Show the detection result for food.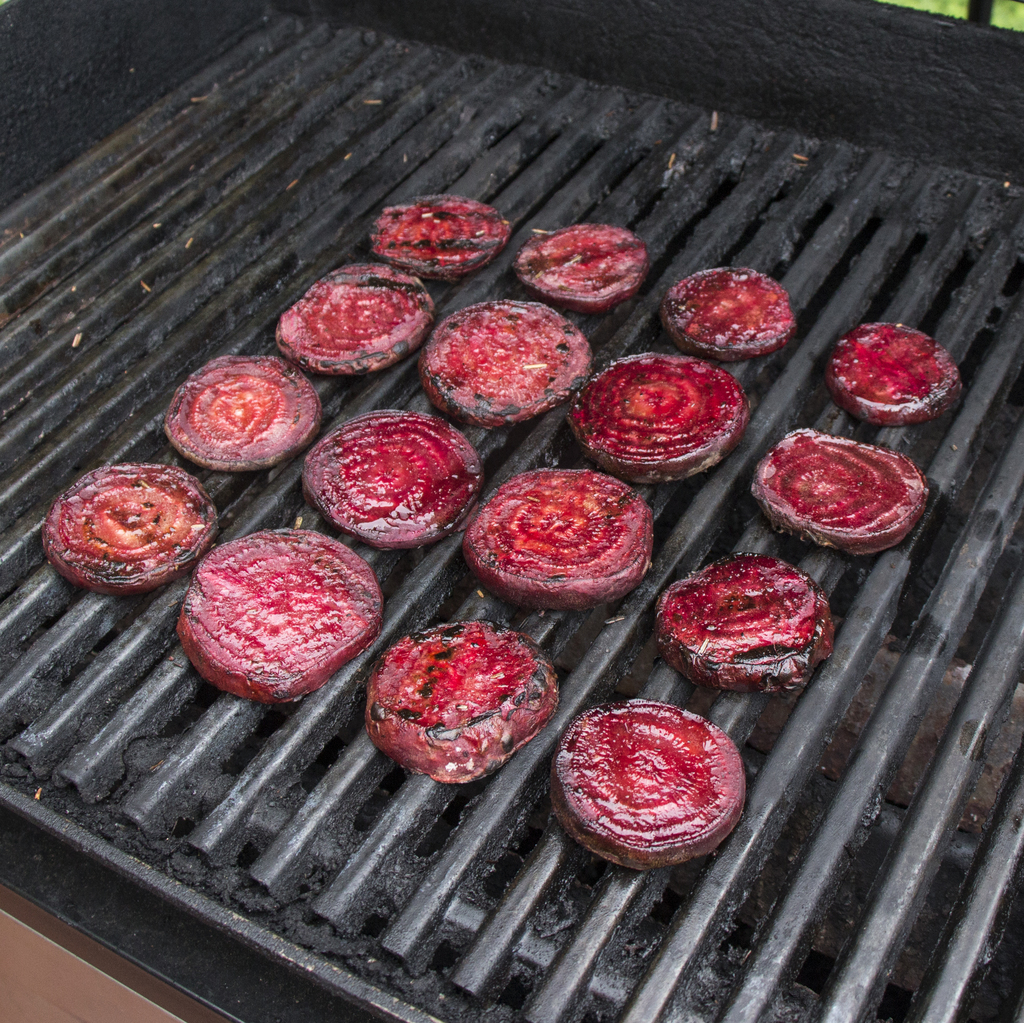
[left=553, top=707, right=742, bottom=869].
